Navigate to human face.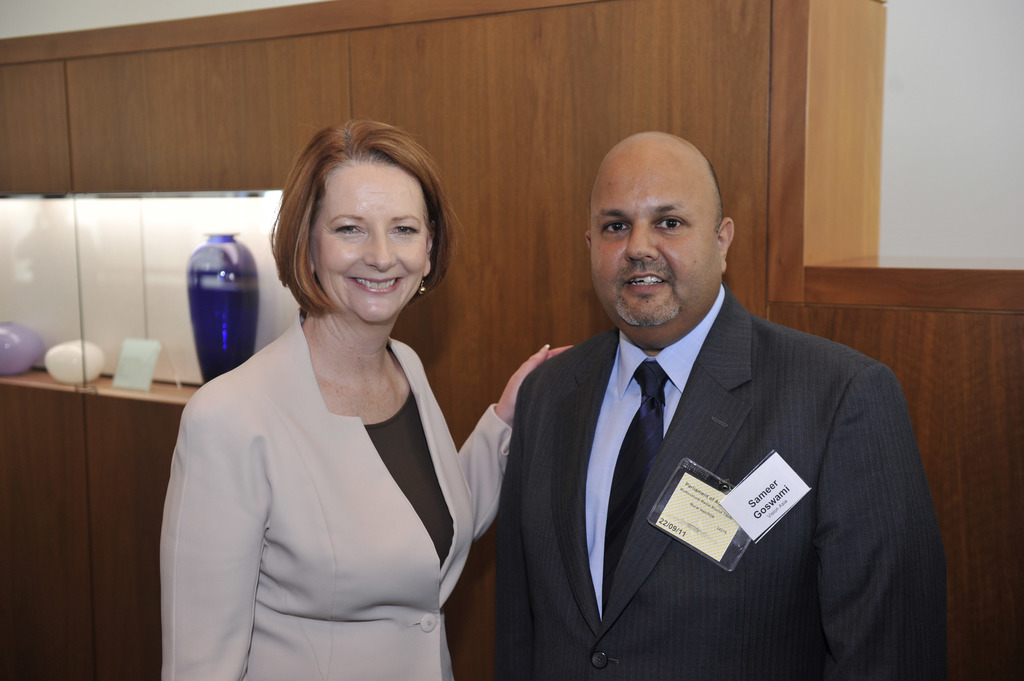
Navigation target: 314, 161, 427, 322.
